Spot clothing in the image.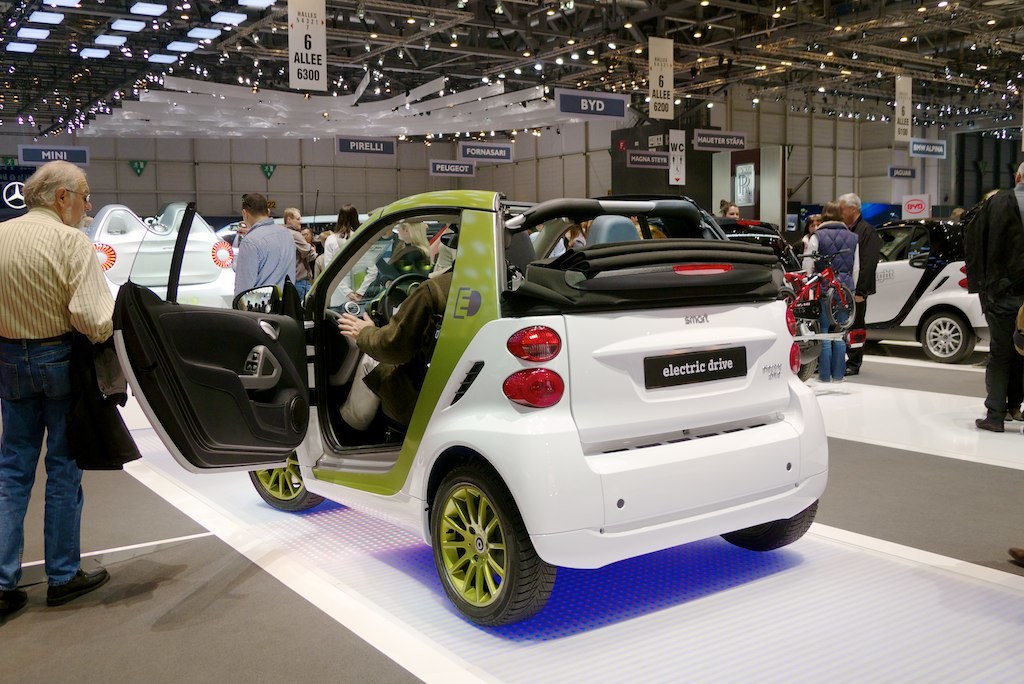
clothing found at select_region(214, 200, 293, 303).
